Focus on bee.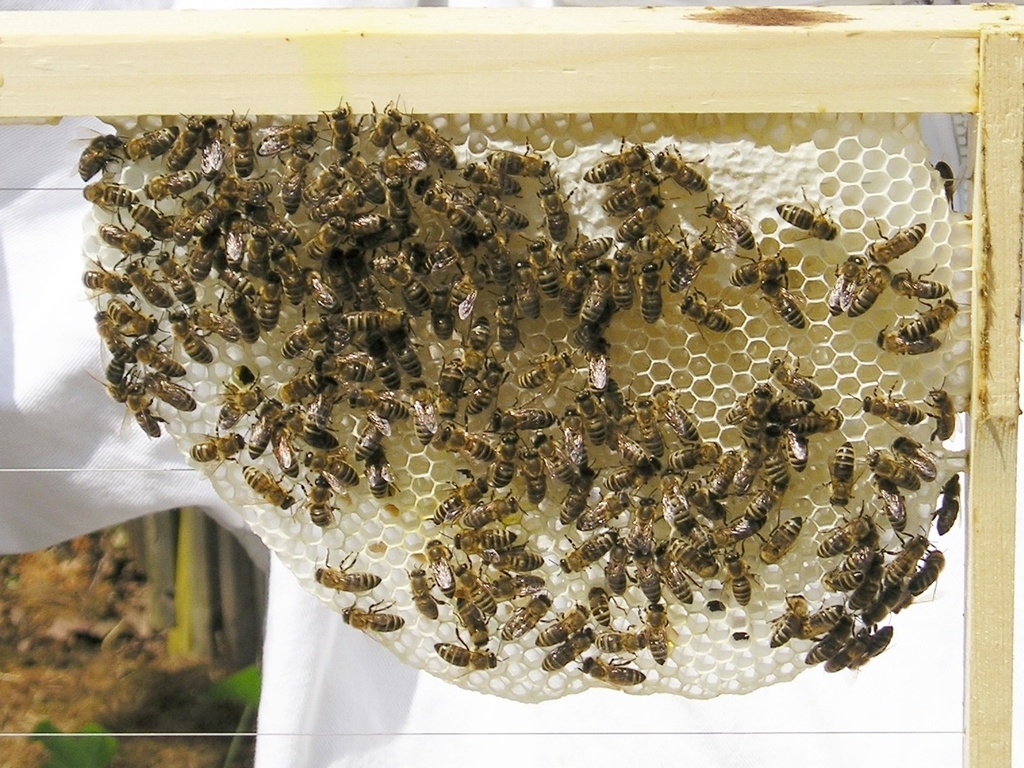
Focused at locate(677, 224, 725, 288).
